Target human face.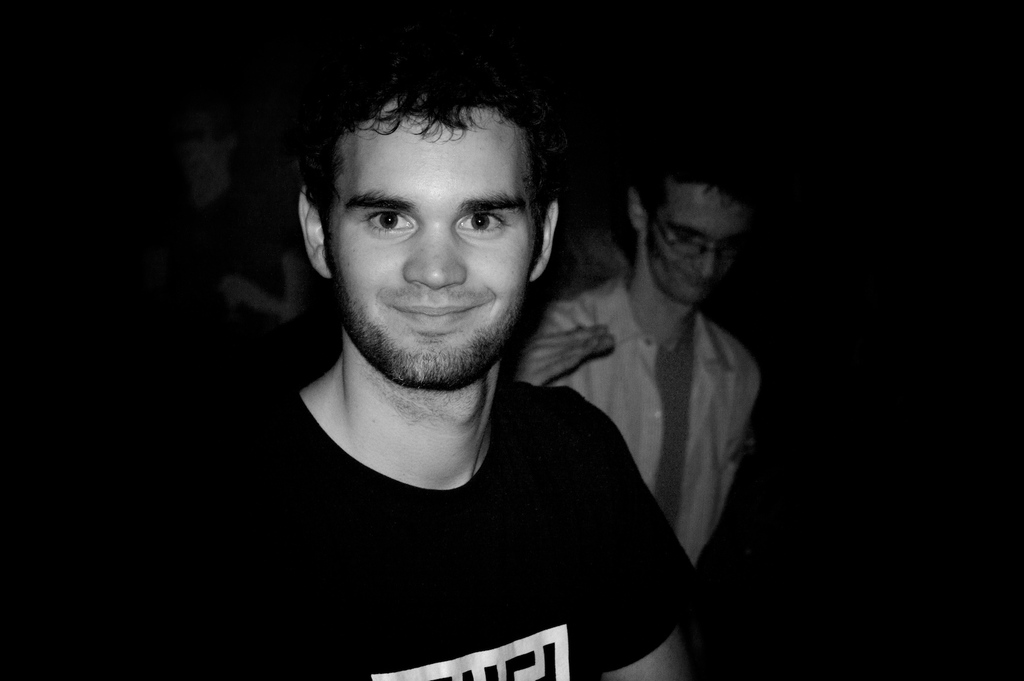
Target region: crop(325, 95, 539, 389).
